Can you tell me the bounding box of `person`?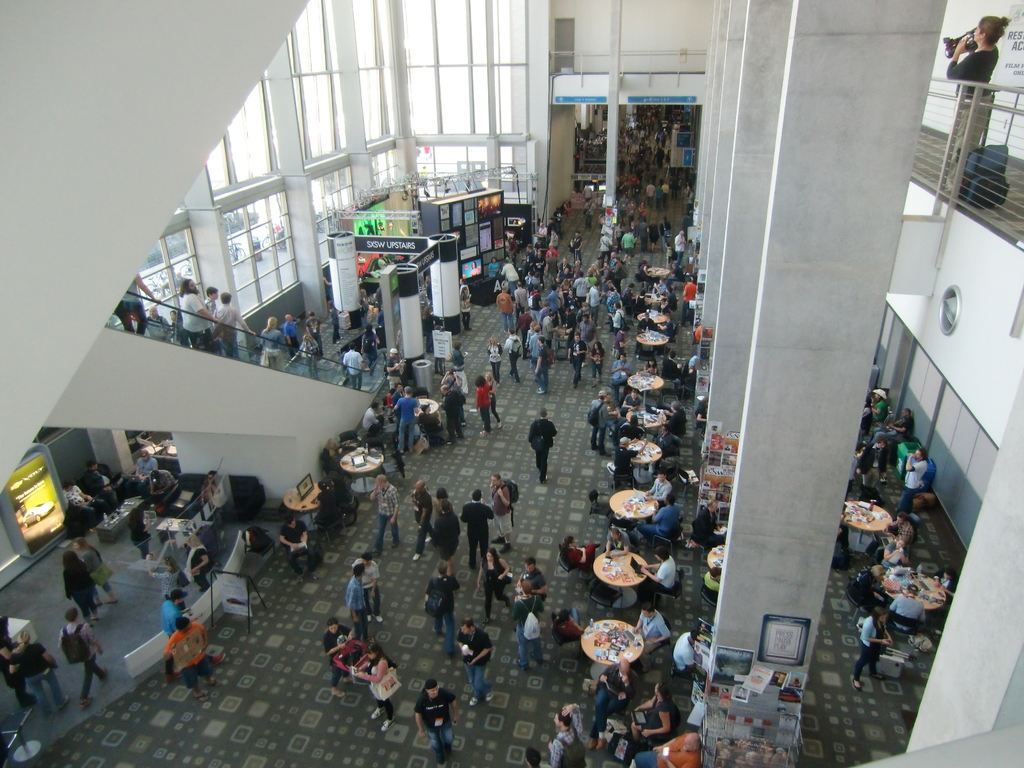
pyautogui.locateOnScreen(655, 396, 687, 430).
